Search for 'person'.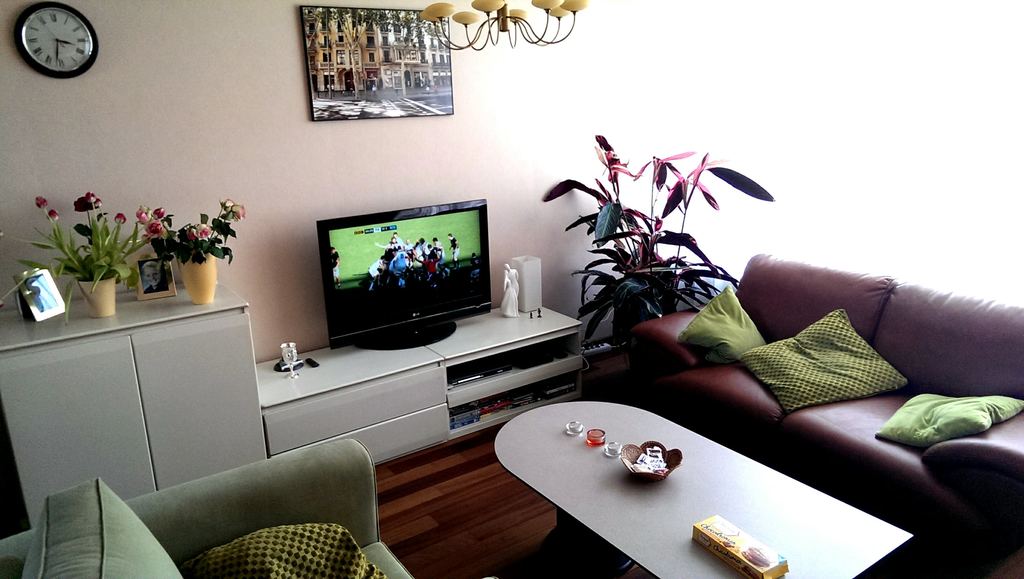
Found at <bbox>497, 266, 519, 316</bbox>.
